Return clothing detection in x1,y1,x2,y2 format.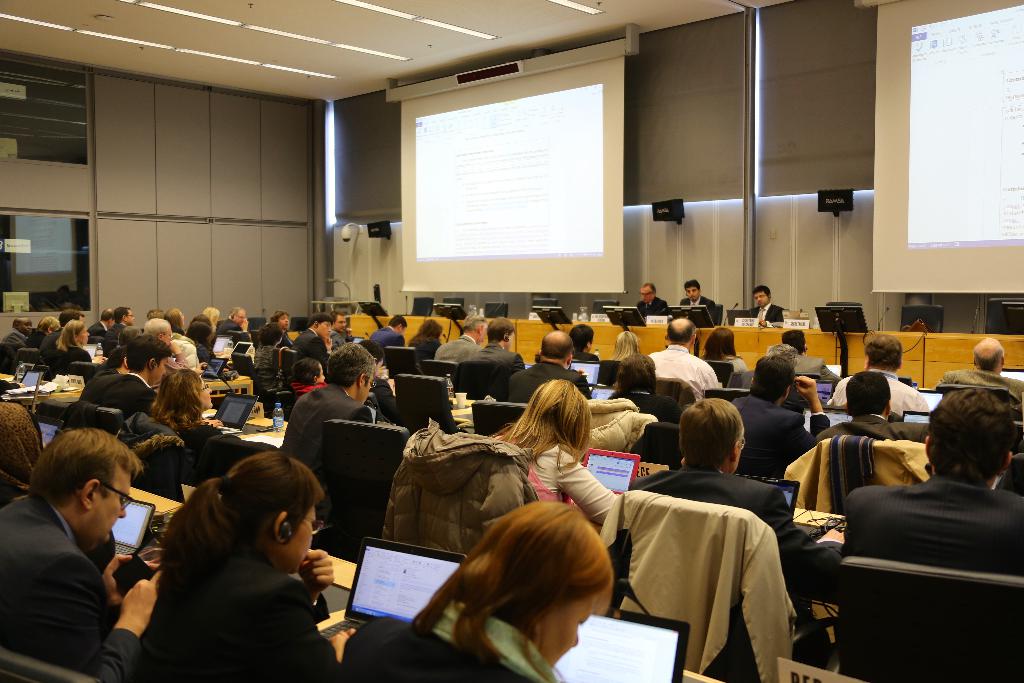
278,333,293,348.
